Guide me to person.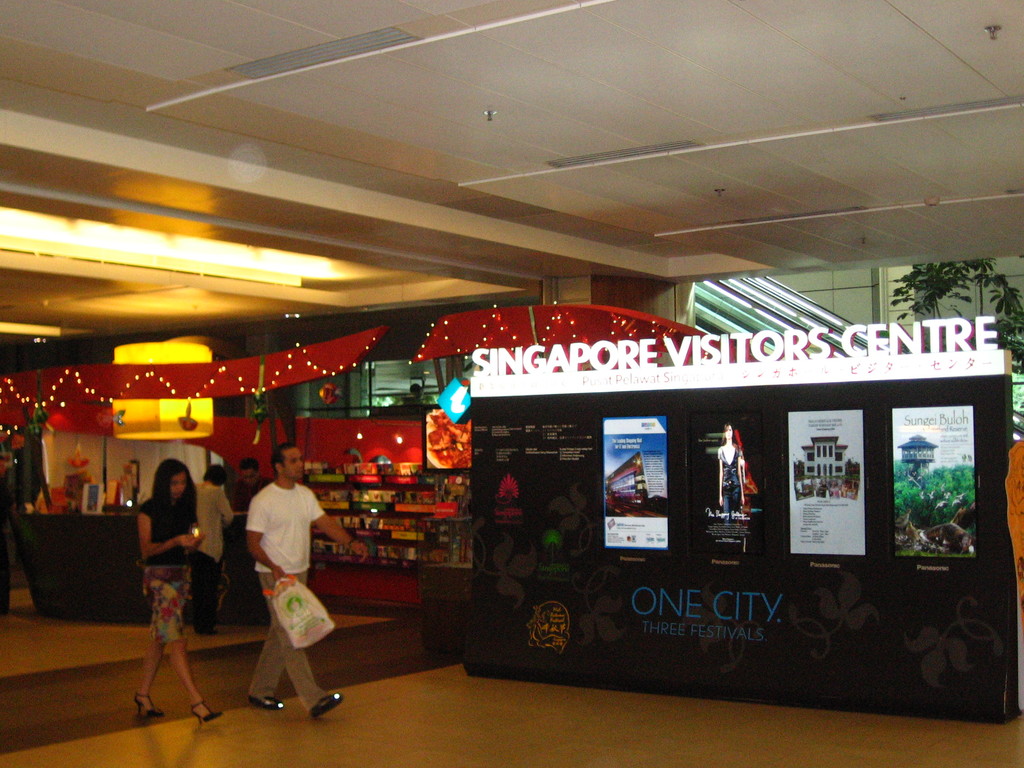
Guidance: bbox(234, 460, 271, 515).
